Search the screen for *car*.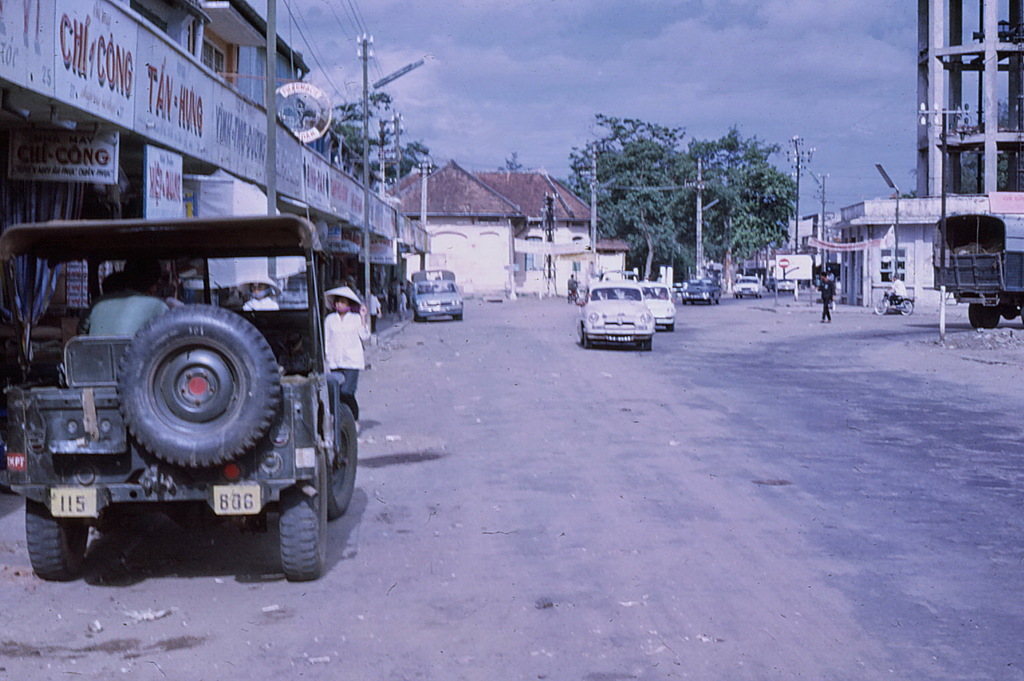
Found at crop(681, 277, 722, 305).
